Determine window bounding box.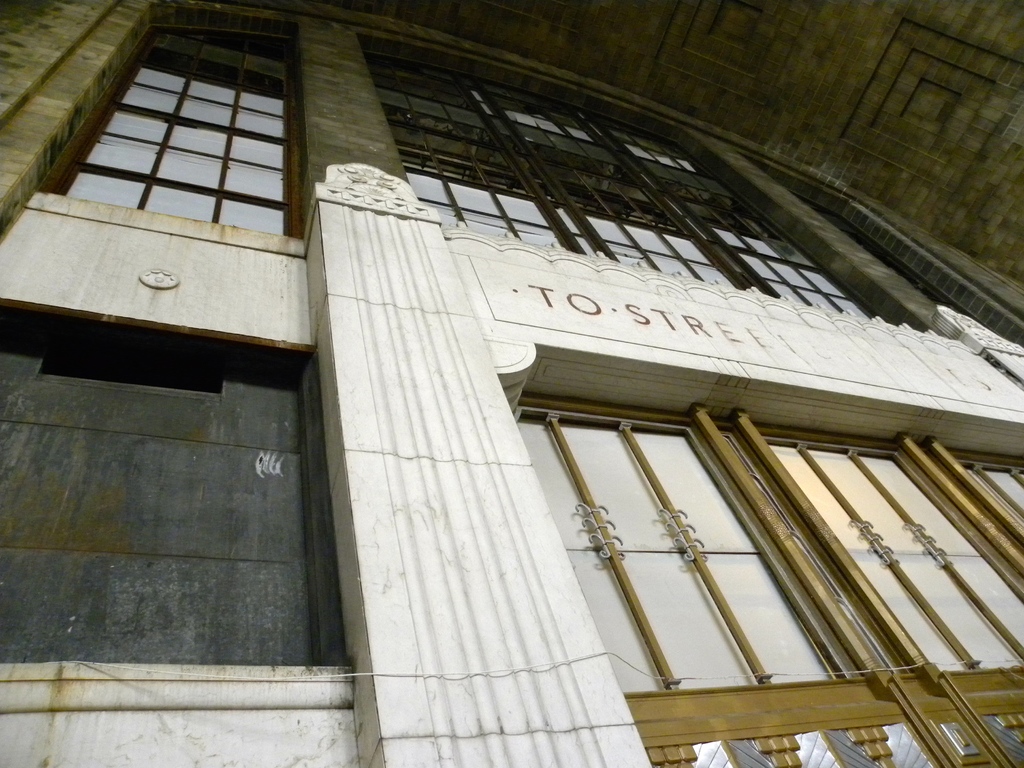
Determined: box=[358, 38, 924, 330].
